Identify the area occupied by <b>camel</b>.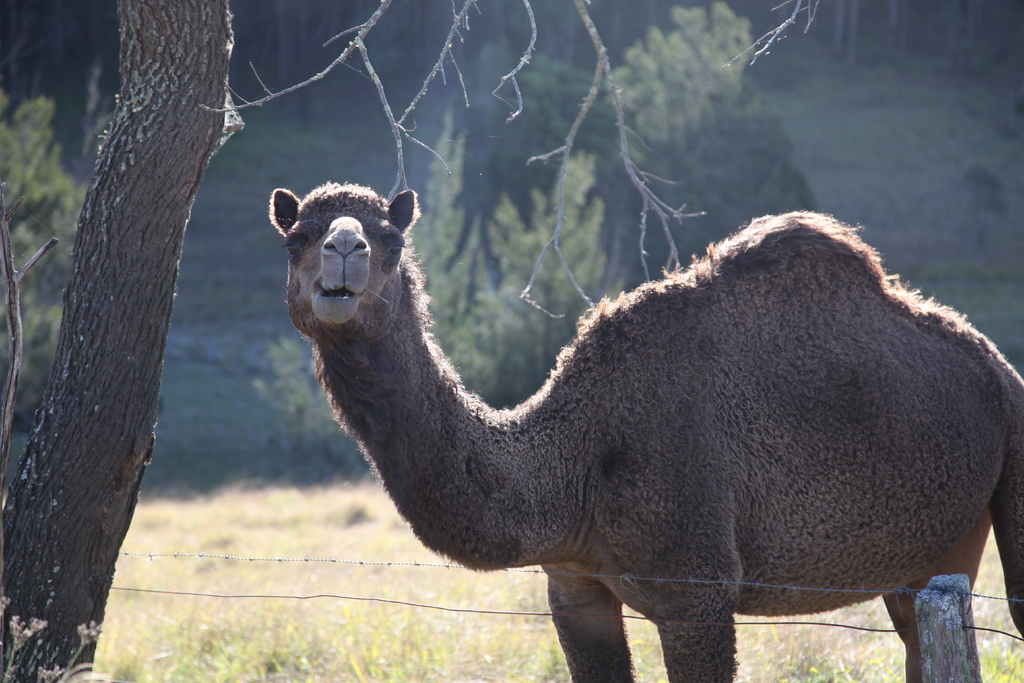
Area: (x1=269, y1=181, x2=1023, y2=682).
